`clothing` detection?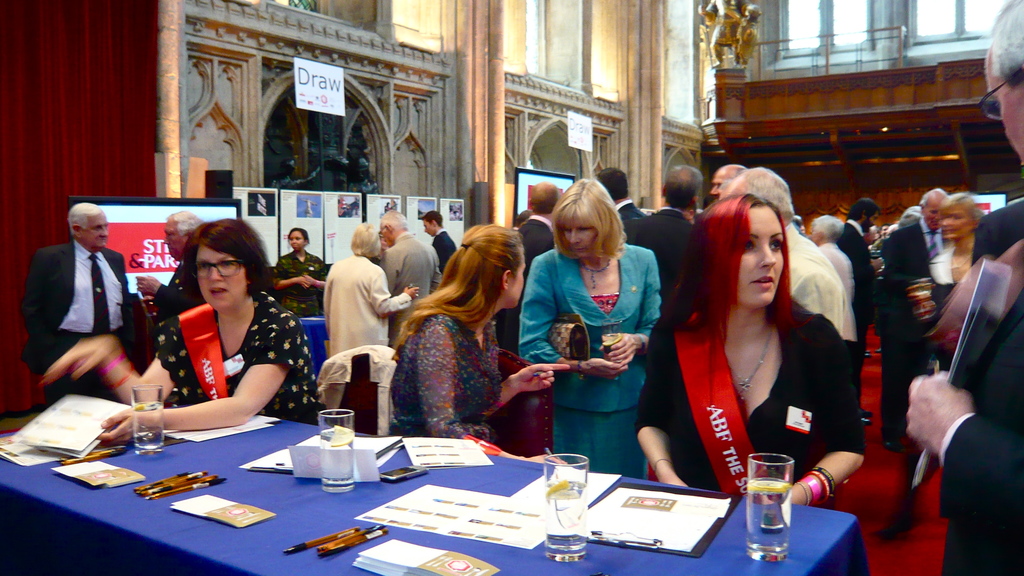
[920, 247, 956, 313]
